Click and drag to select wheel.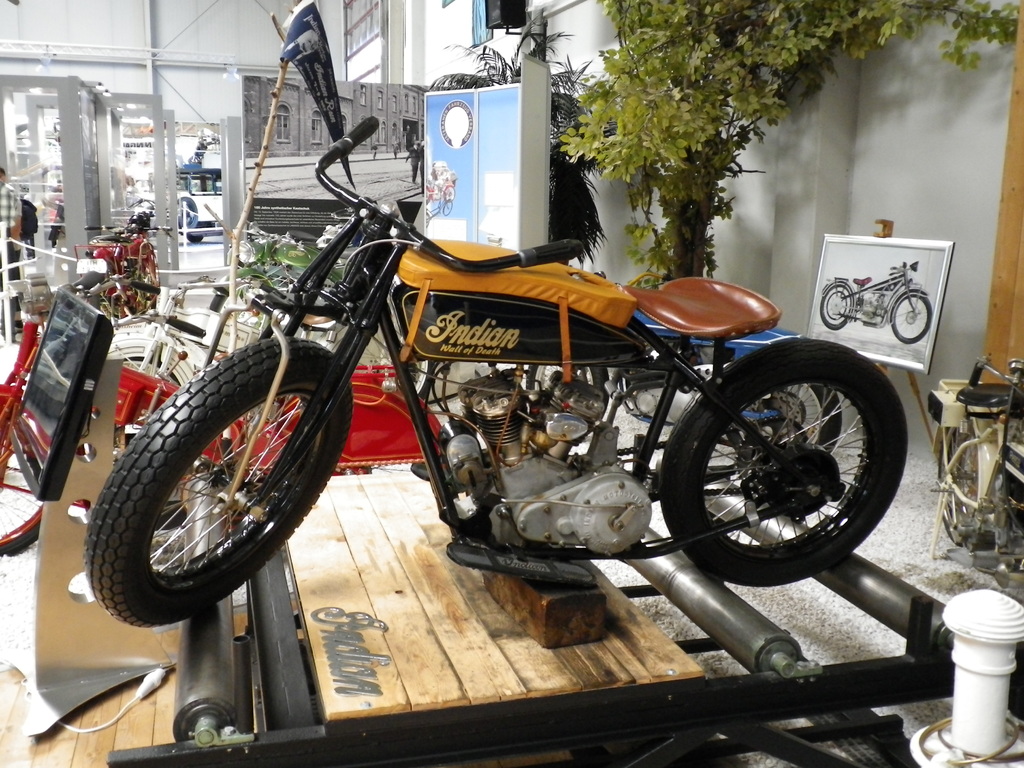
Selection: [426,212,431,226].
